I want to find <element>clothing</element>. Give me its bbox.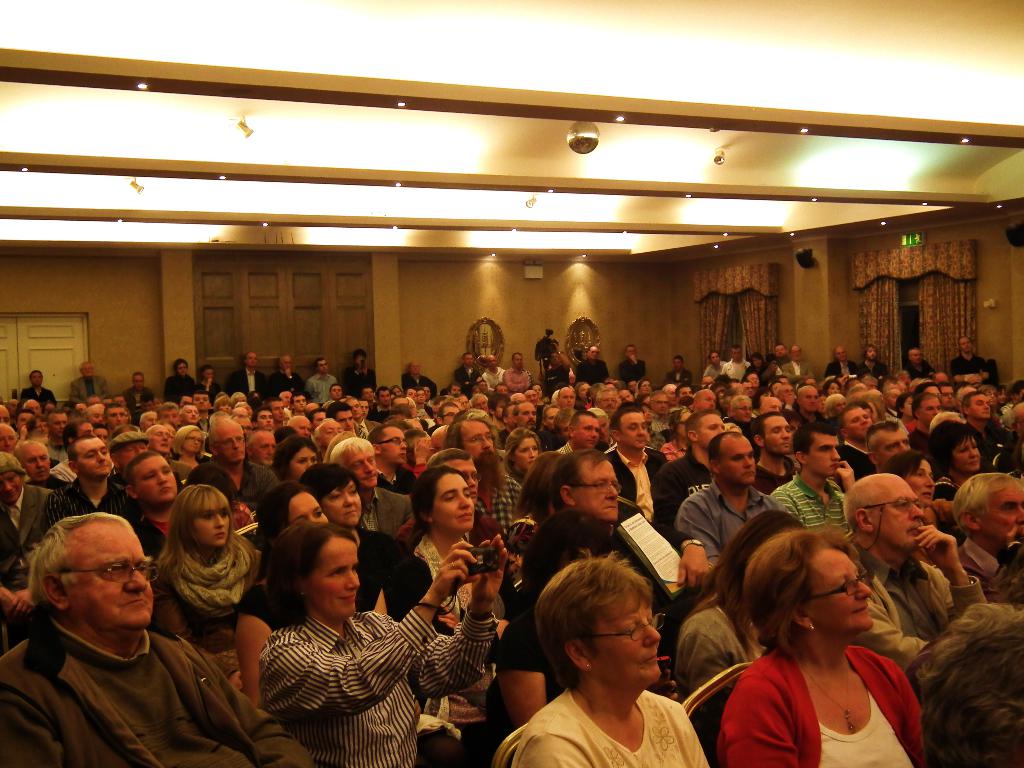
Rect(19, 383, 52, 413).
